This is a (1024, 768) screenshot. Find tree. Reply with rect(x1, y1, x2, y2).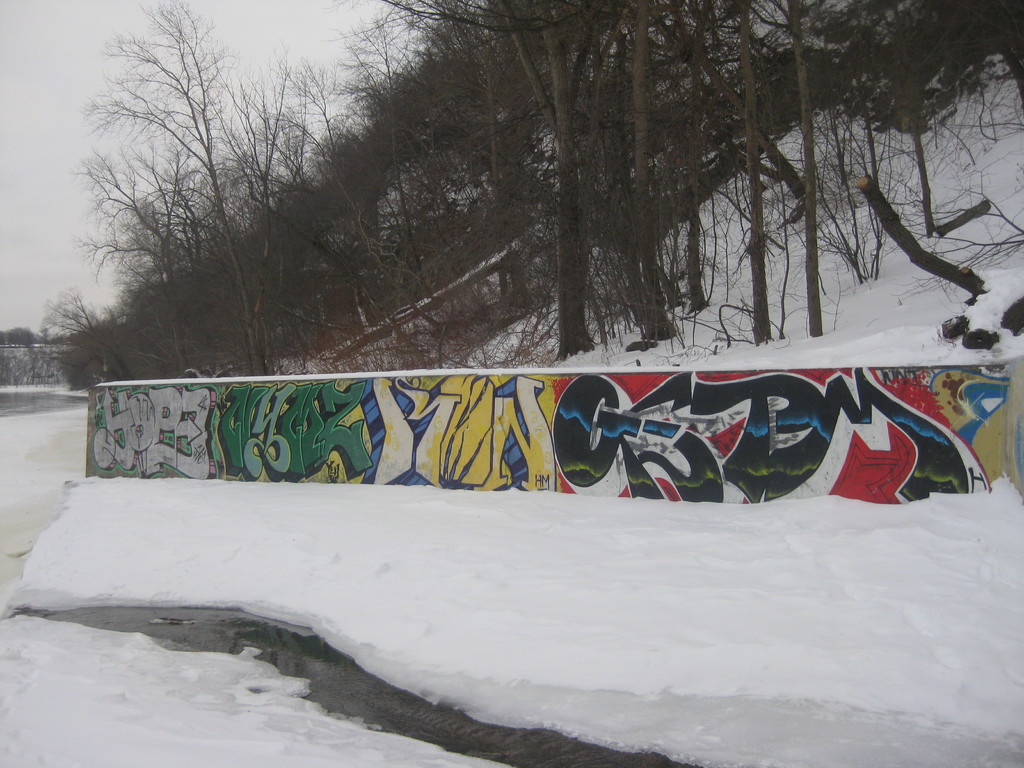
rect(742, 0, 771, 345).
